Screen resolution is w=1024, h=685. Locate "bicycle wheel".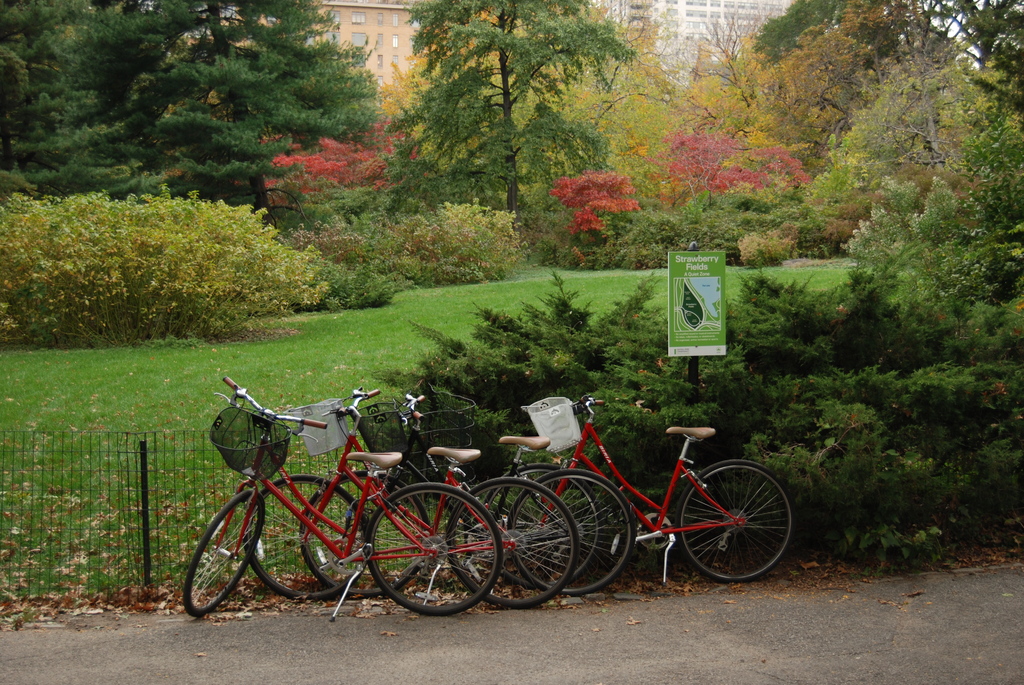
region(301, 467, 429, 601).
